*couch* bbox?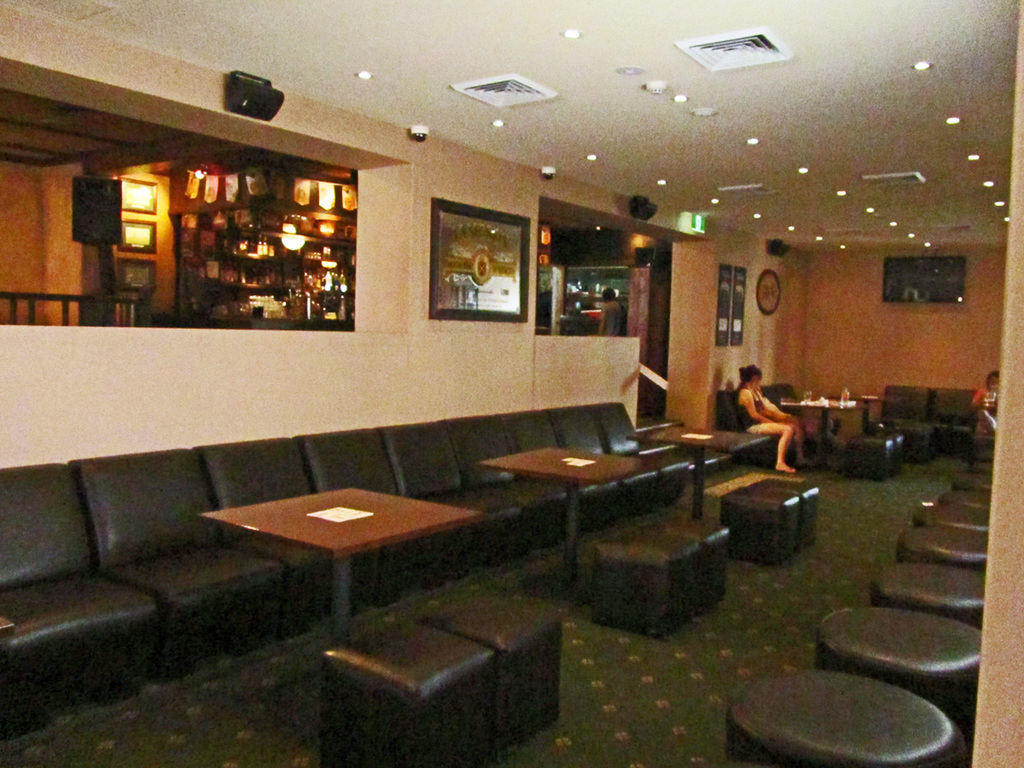
(left=3, top=439, right=282, bottom=677)
